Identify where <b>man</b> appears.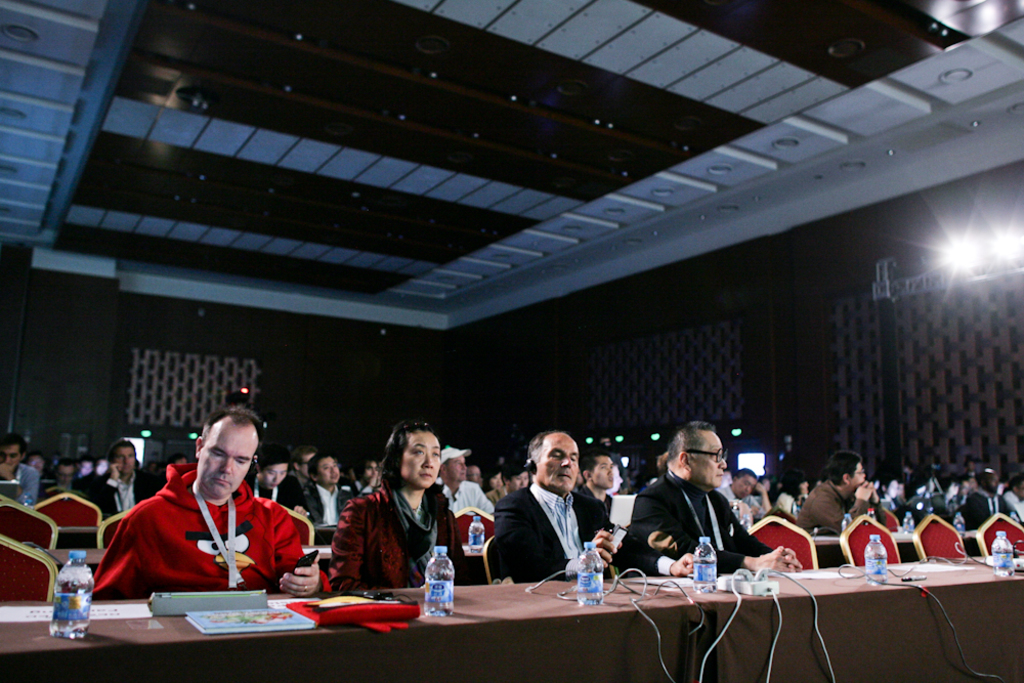
Appears at <box>85,408,332,600</box>.
